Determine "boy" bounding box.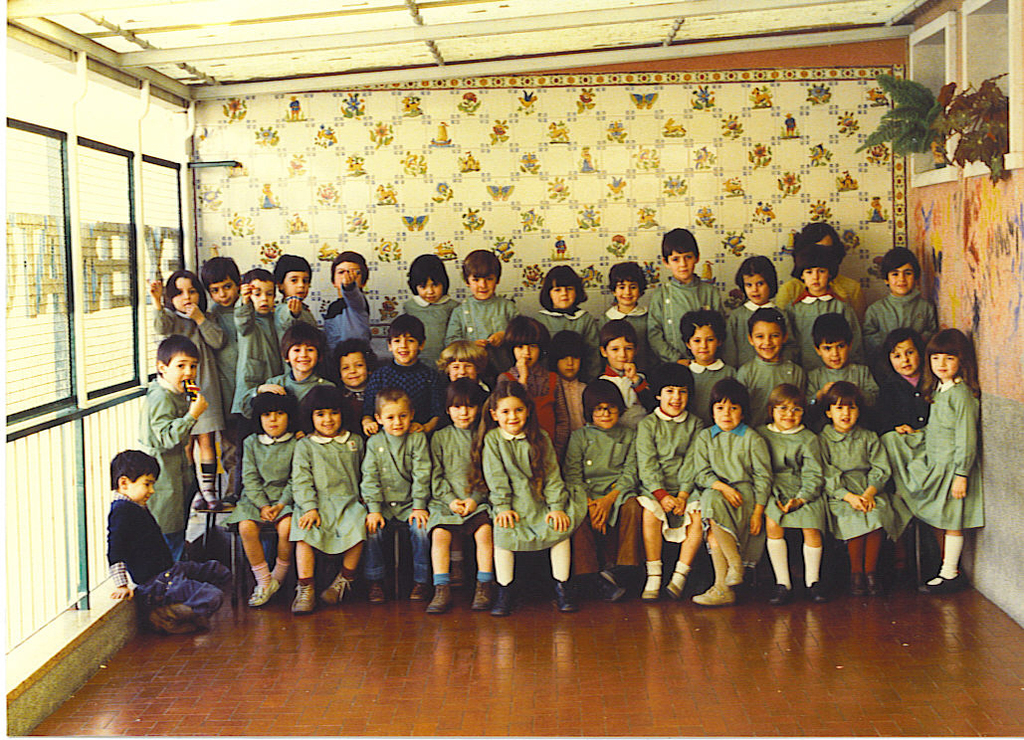
Determined: 96,446,235,635.
